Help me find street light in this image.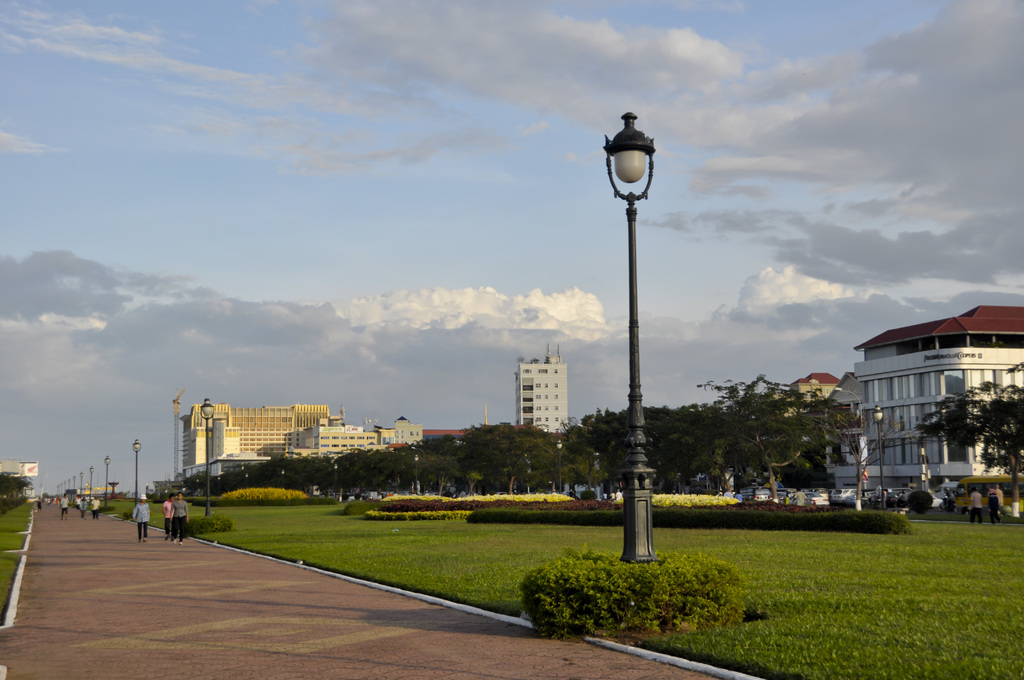
Found it: l=588, t=106, r=691, b=474.
